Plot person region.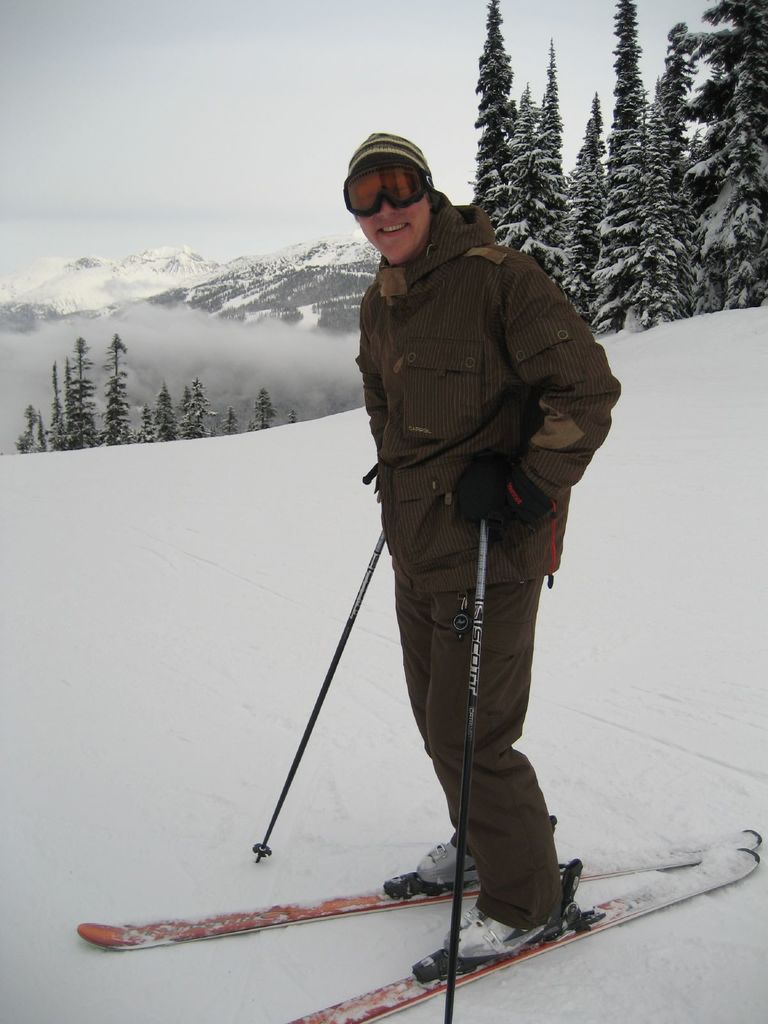
Plotted at l=341, t=129, r=625, b=960.
